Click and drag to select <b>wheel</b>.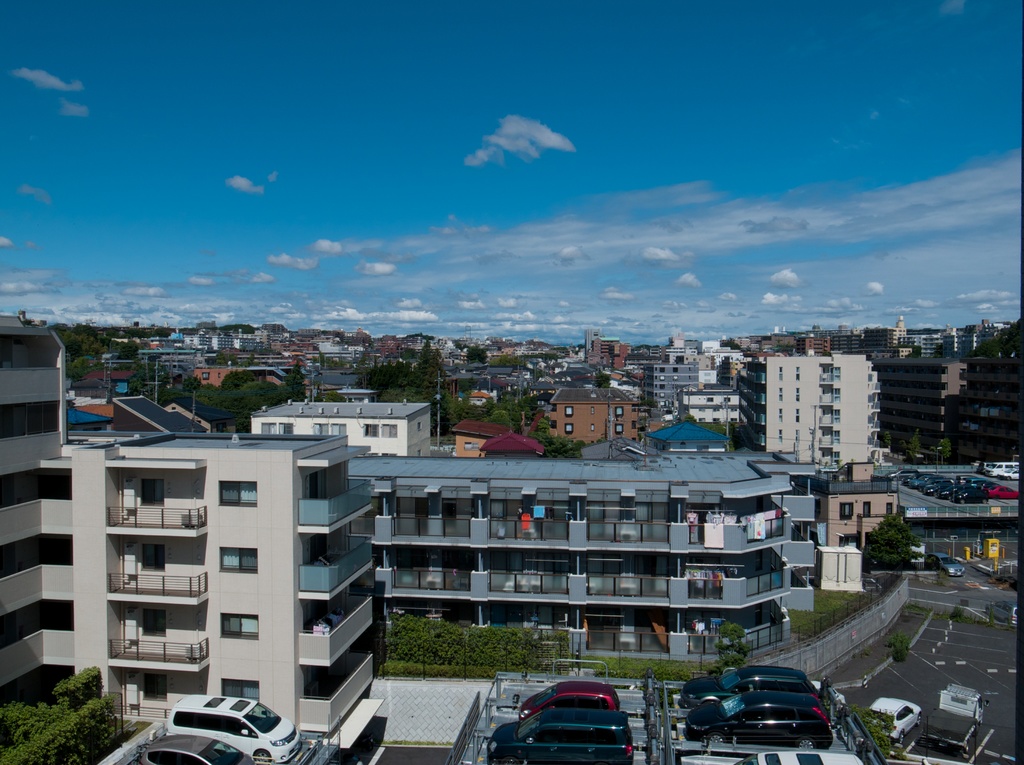
Selection: Rect(254, 750, 273, 764).
